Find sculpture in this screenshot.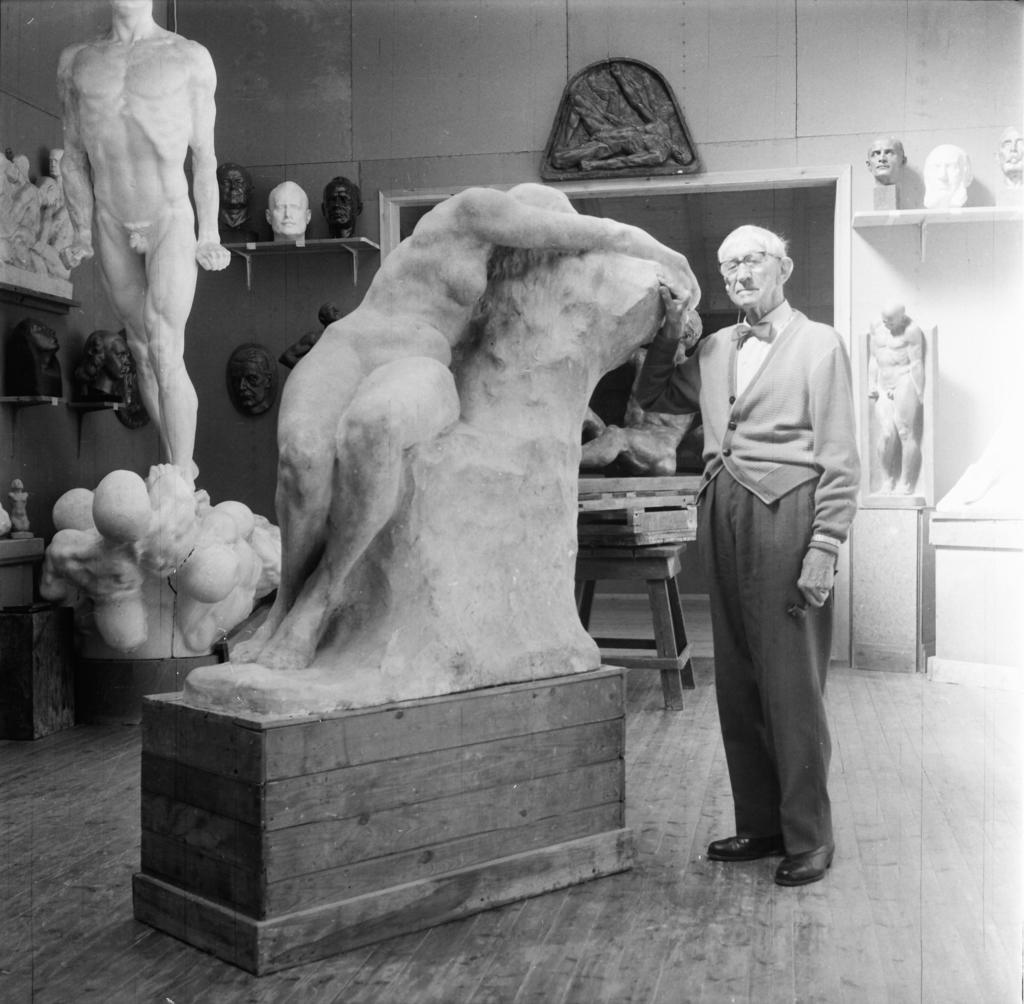
The bounding box for sculpture is box=[220, 339, 280, 411].
